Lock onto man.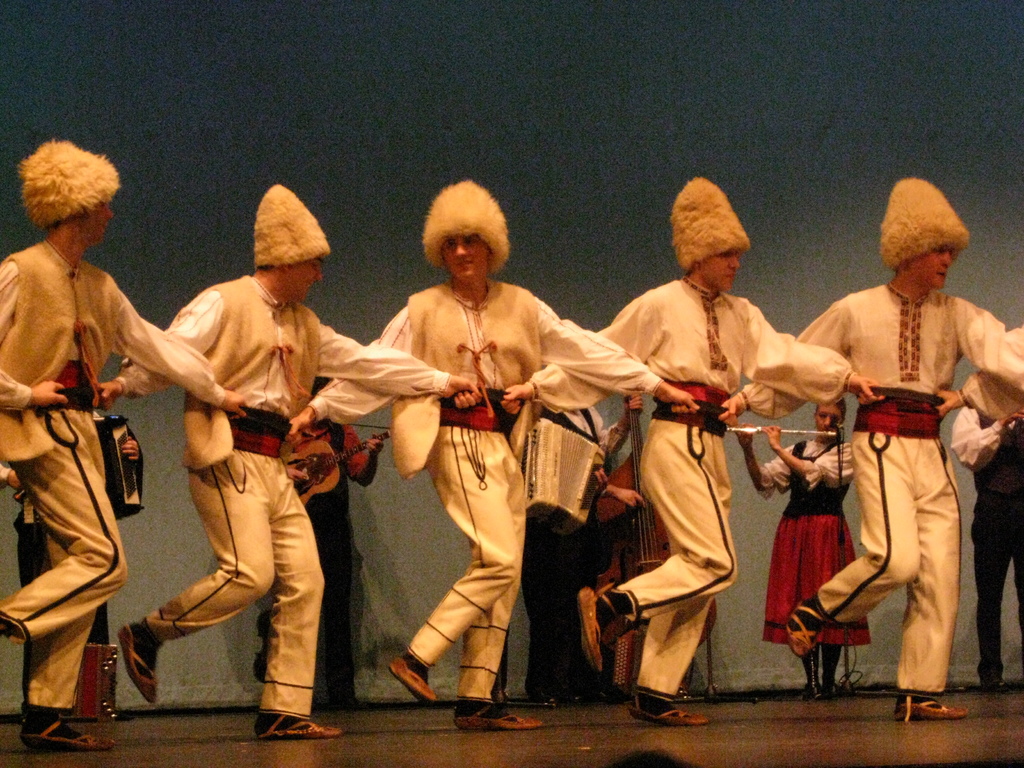
Locked: region(708, 177, 1023, 712).
